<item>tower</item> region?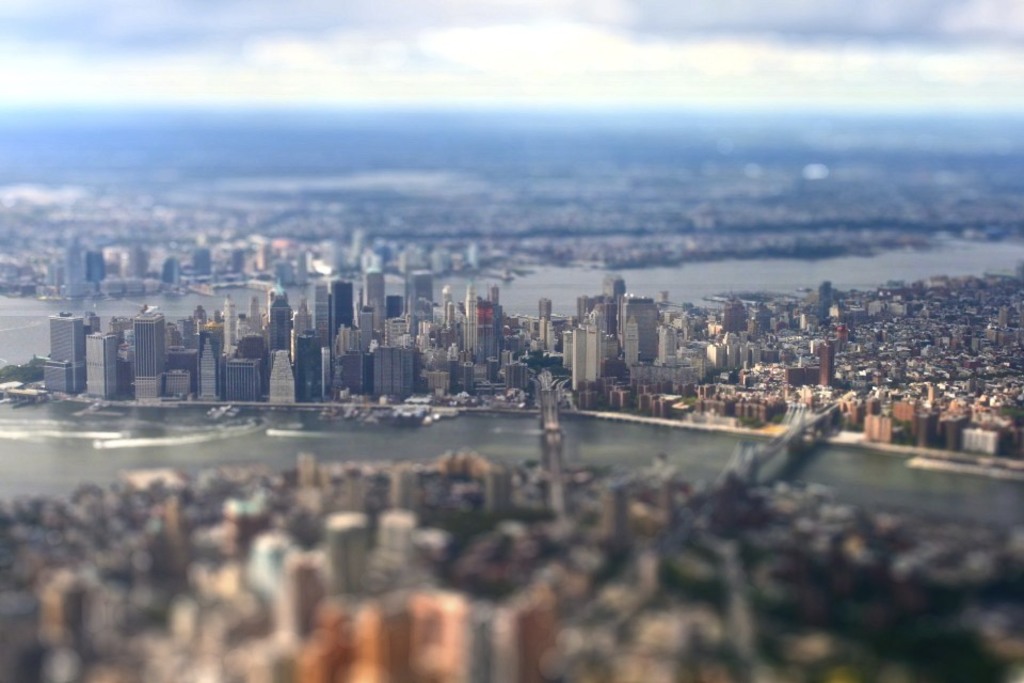
<box>604,272,624,304</box>
